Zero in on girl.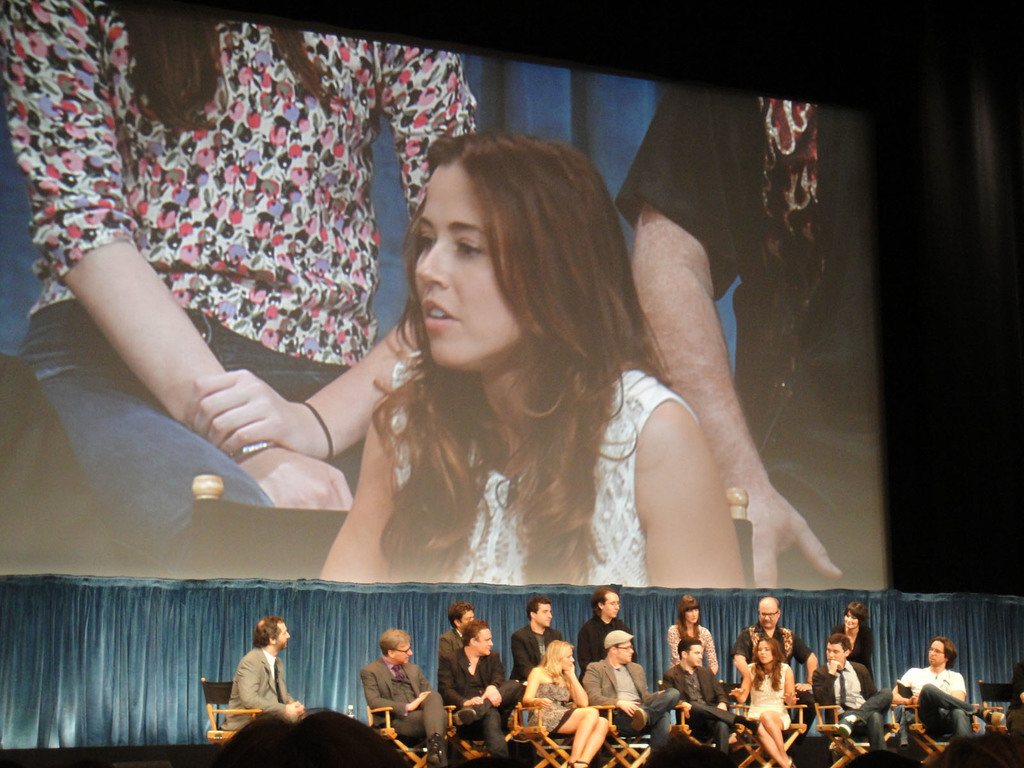
Zeroed in: 320/131/745/586.
